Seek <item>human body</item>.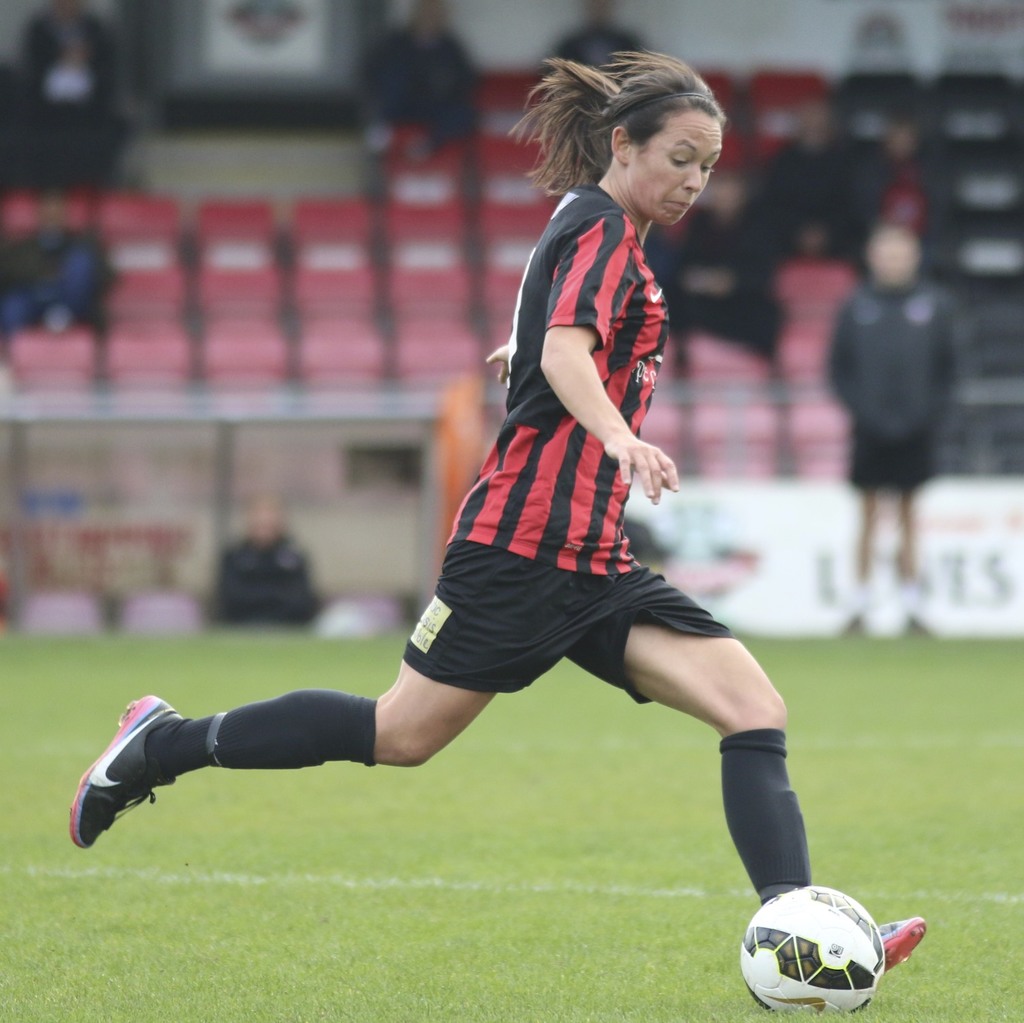
<box>0,217,100,350</box>.
